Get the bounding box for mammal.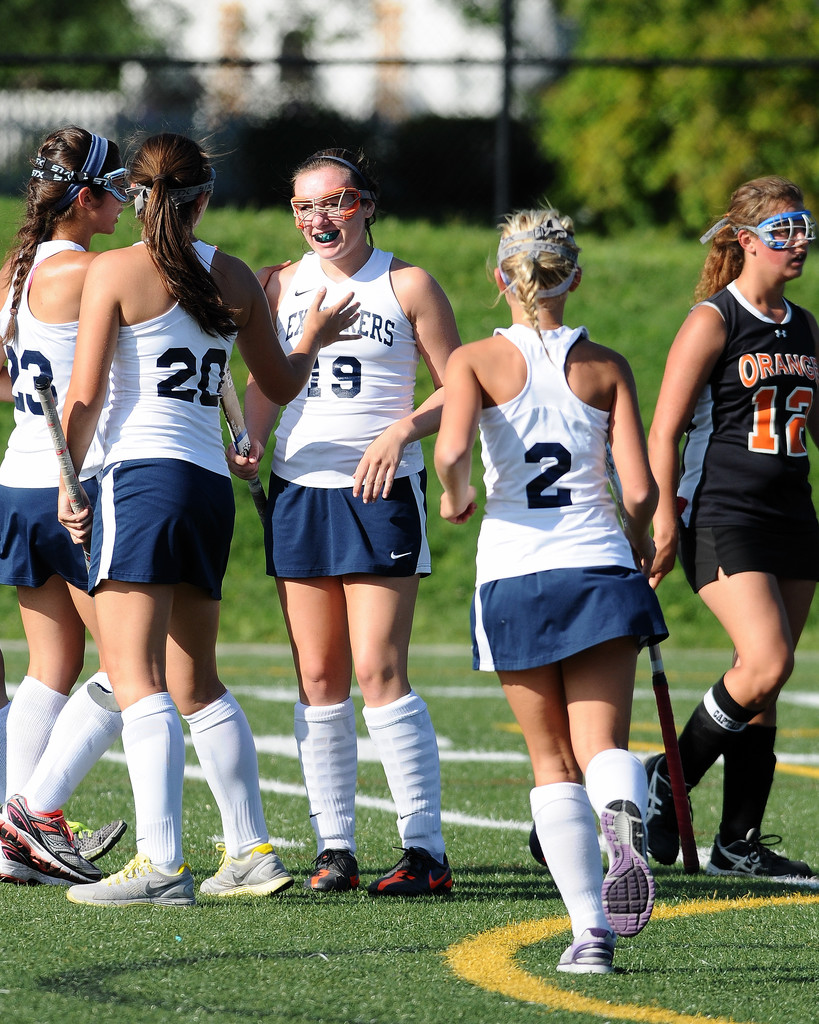
region(633, 173, 818, 879).
